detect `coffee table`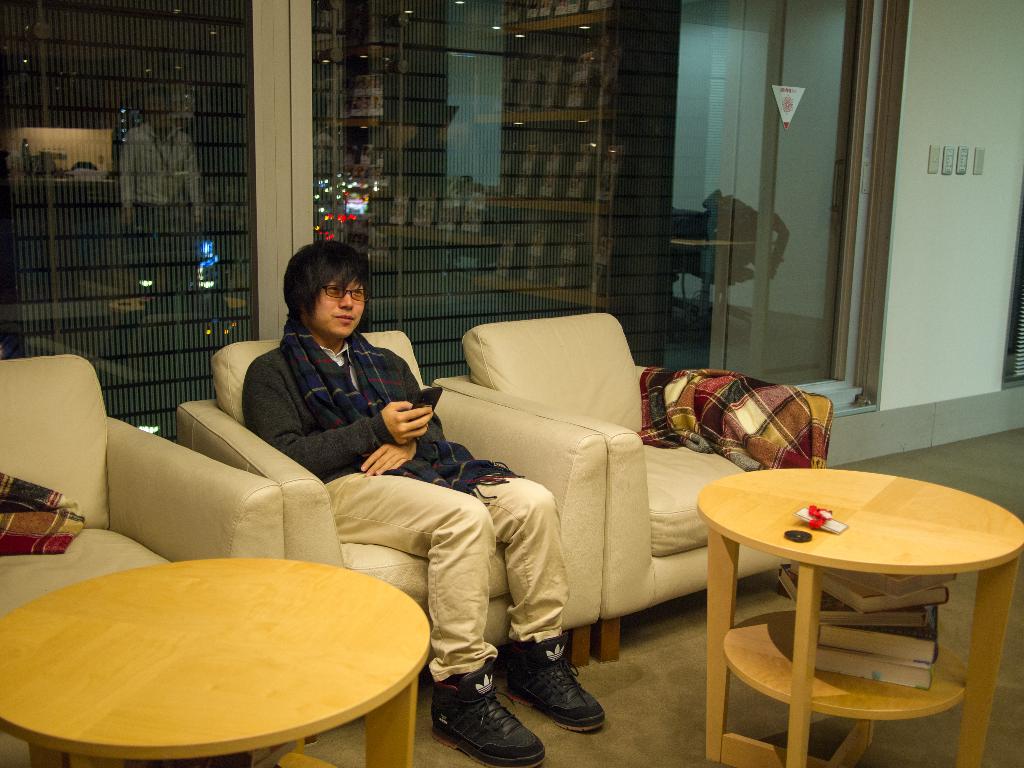
<bbox>692, 461, 1023, 754</bbox>
